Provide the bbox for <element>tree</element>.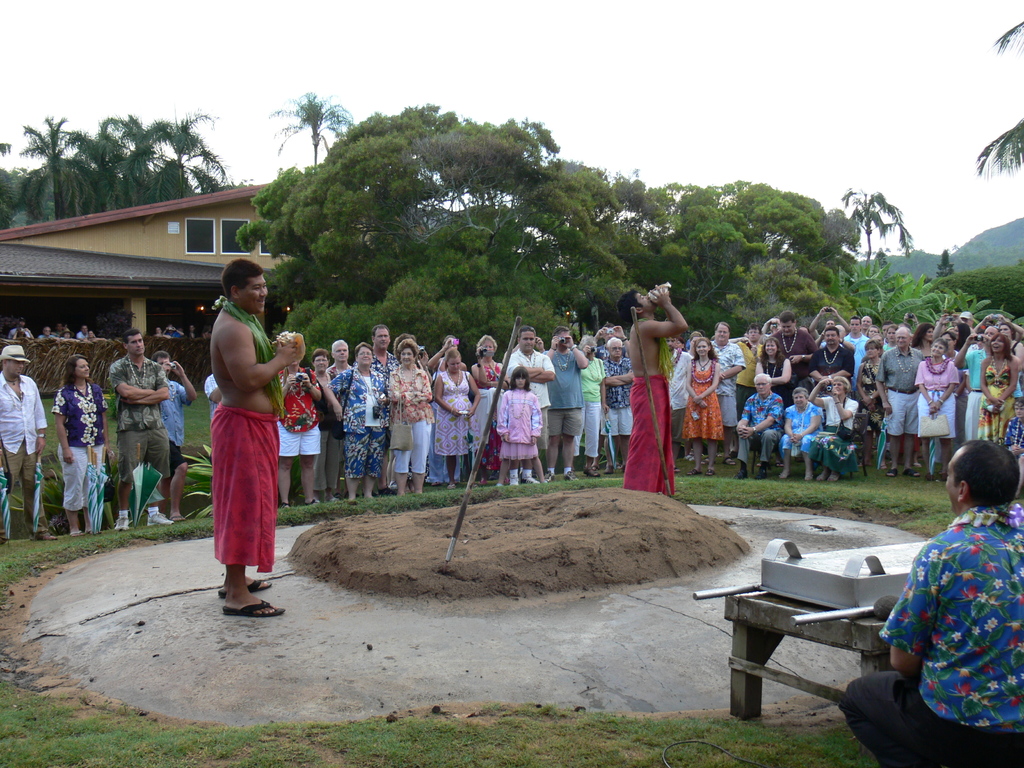
select_region(970, 20, 1023, 180).
